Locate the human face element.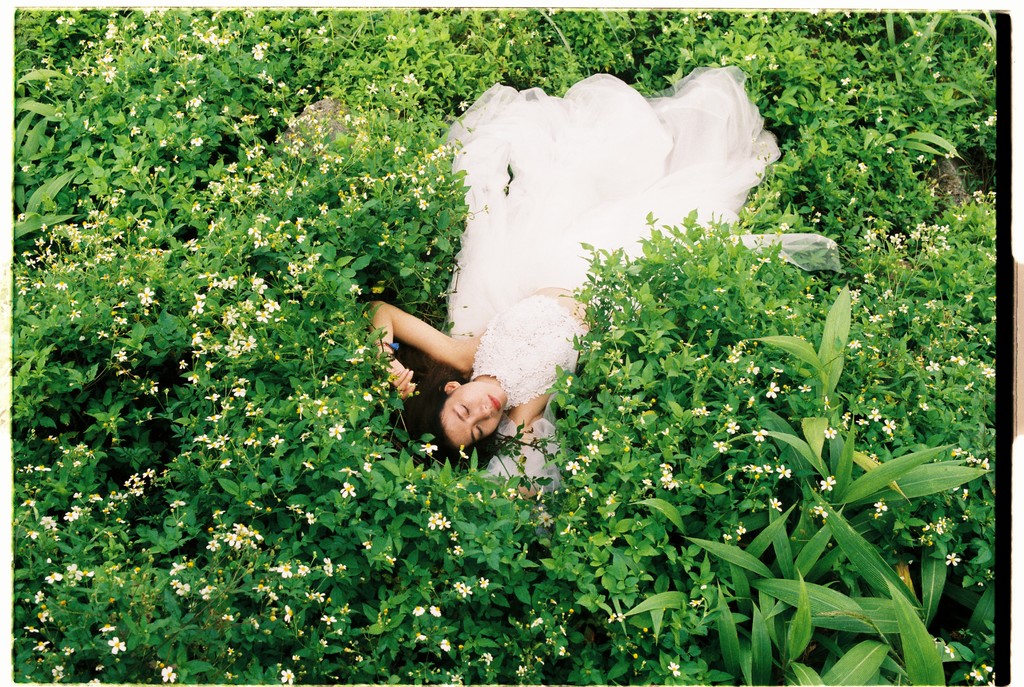
Element bbox: 420, 371, 522, 440.
